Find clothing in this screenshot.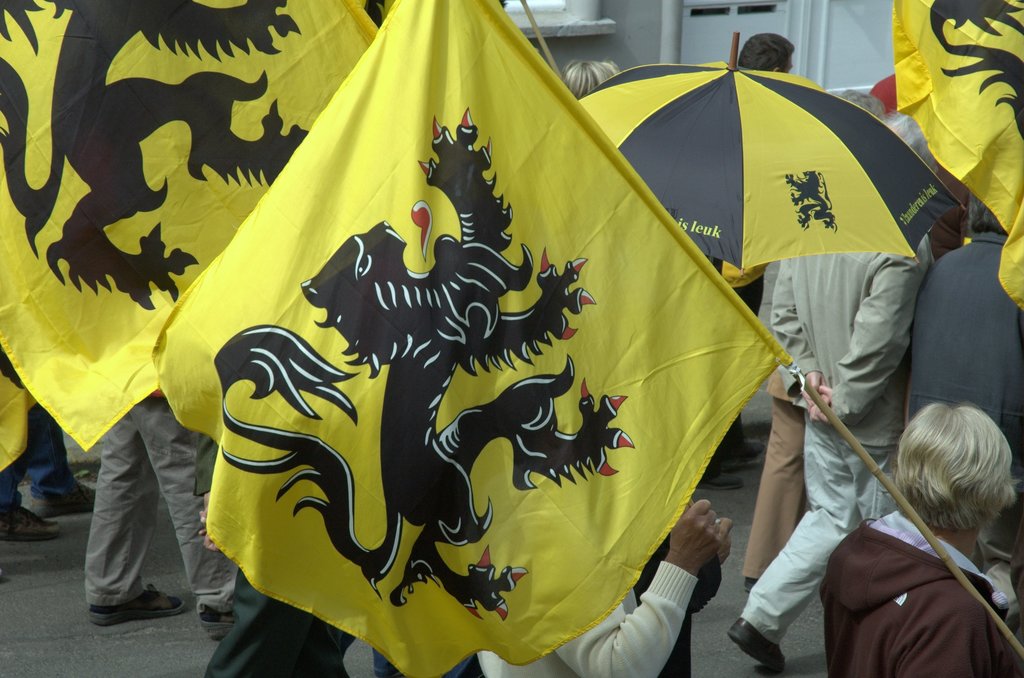
The bounding box for clothing is [710, 254, 767, 318].
